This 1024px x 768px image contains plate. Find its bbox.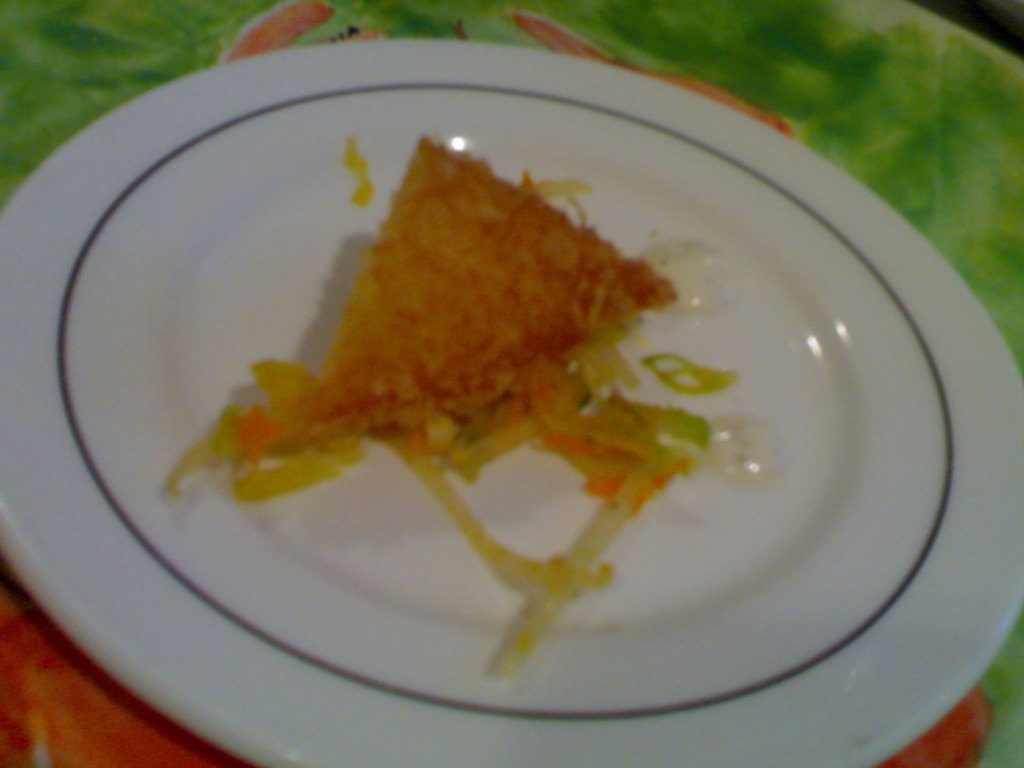
x1=19, y1=5, x2=1023, y2=755.
